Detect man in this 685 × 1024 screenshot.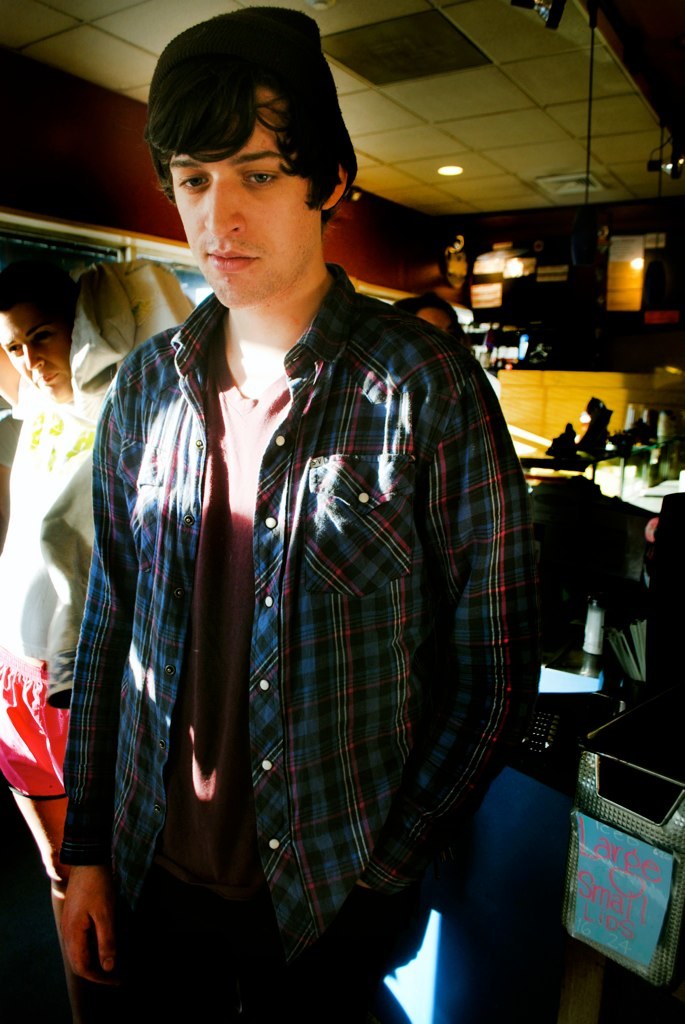
Detection: locate(48, 31, 553, 991).
